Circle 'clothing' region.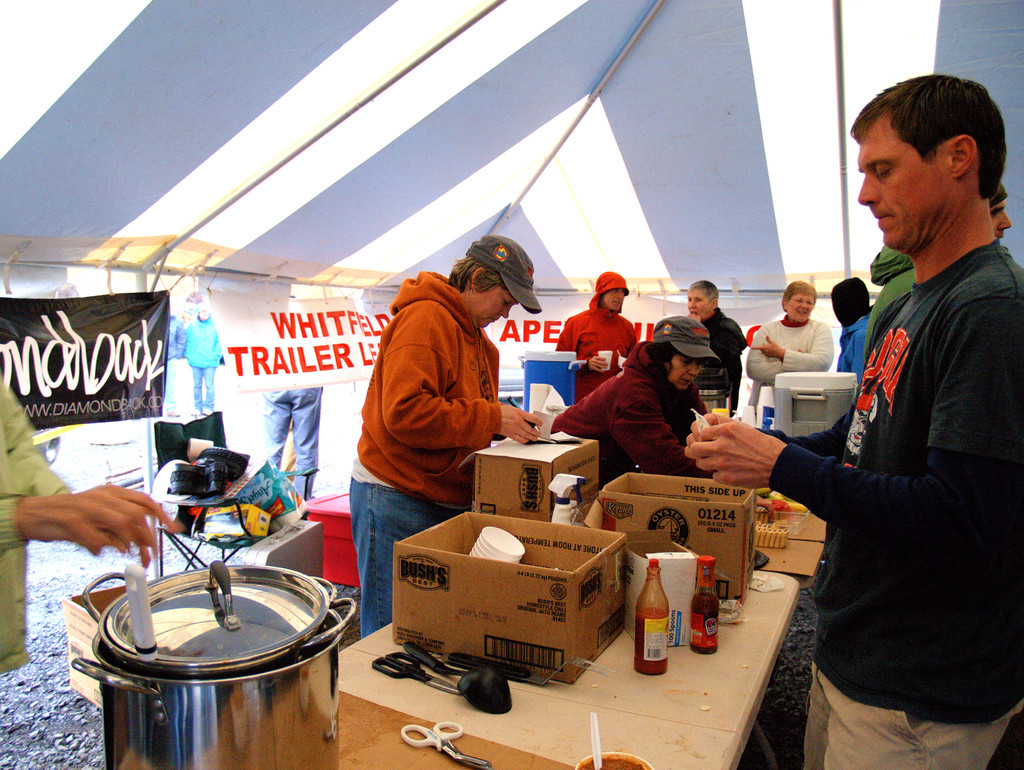
Region: pyautogui.locateOnScreen(774, 258, 1023, 769).
